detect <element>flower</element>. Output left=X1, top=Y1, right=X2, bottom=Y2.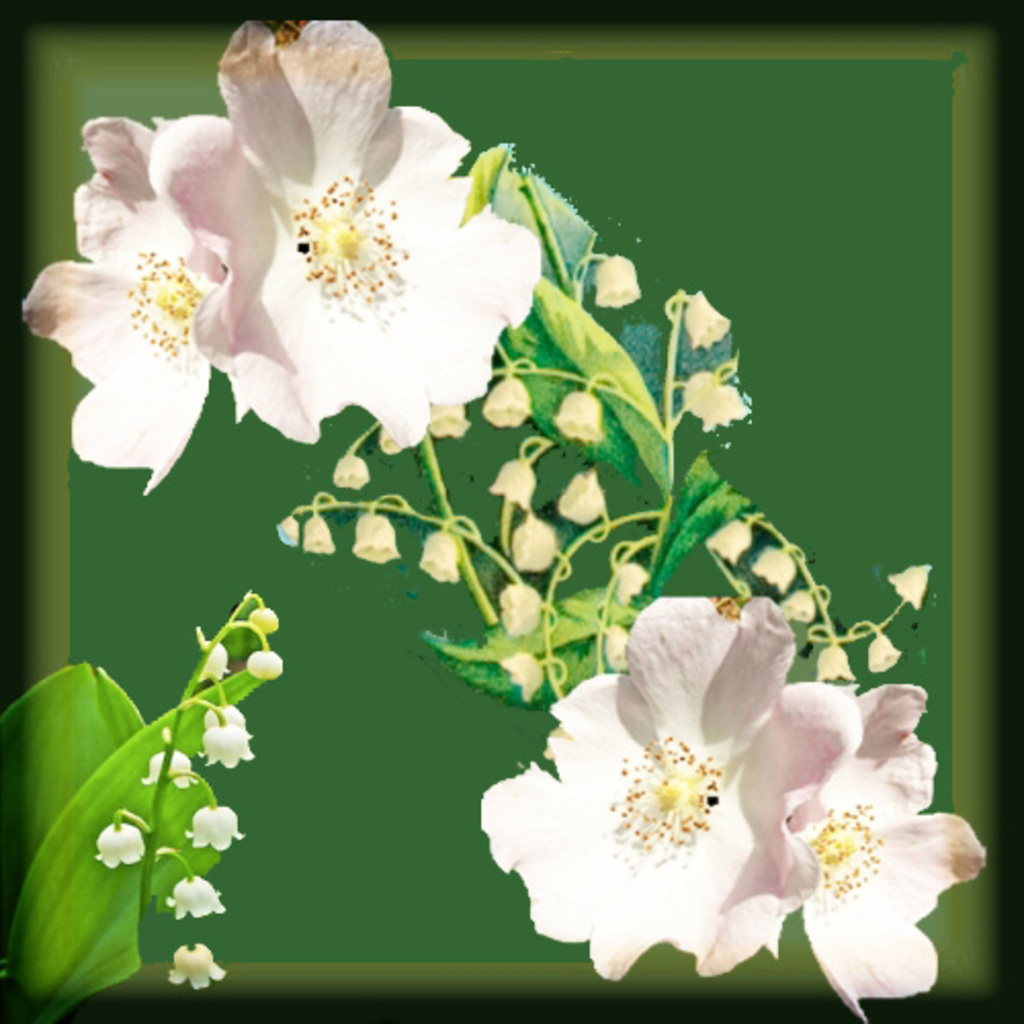
left=608, top=559, right=641, bottom=600.
